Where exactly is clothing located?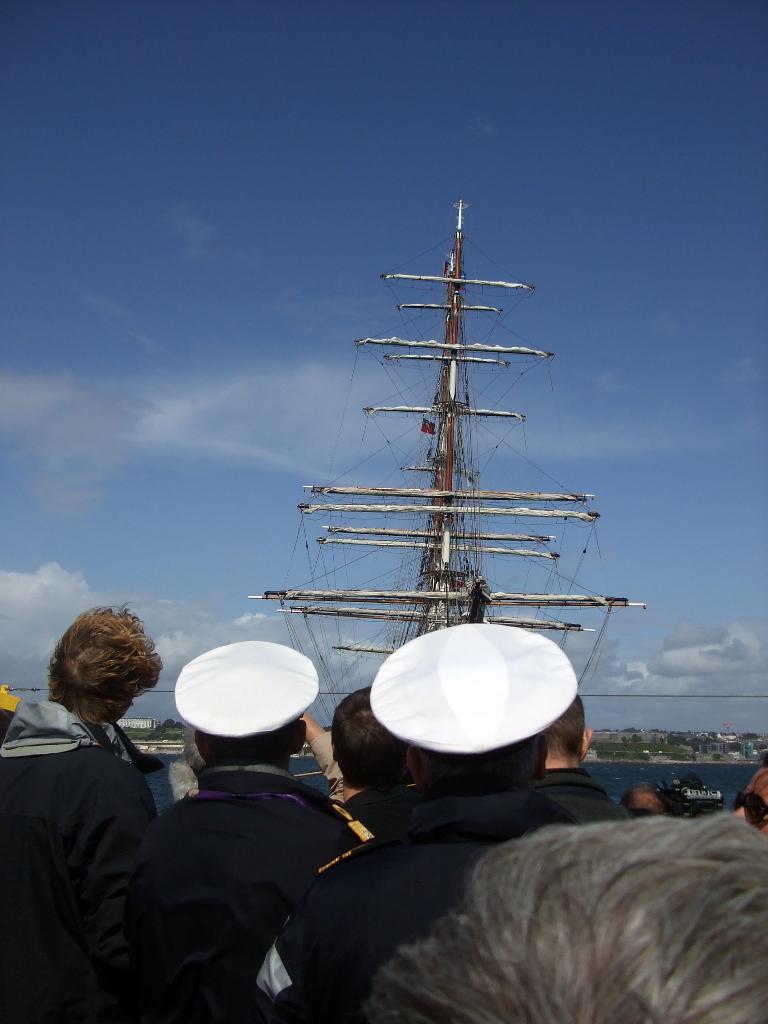
Its bounding box is [254,783,579,1023].
